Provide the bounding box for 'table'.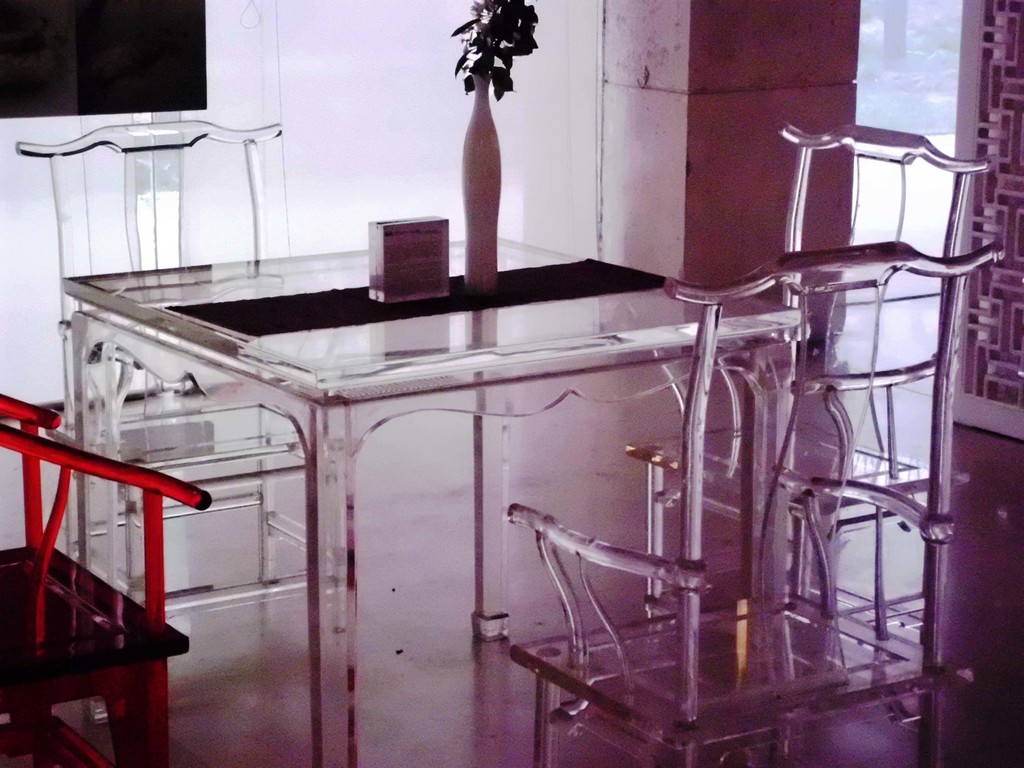
left=63, top=241, right=808, bottom=767.
